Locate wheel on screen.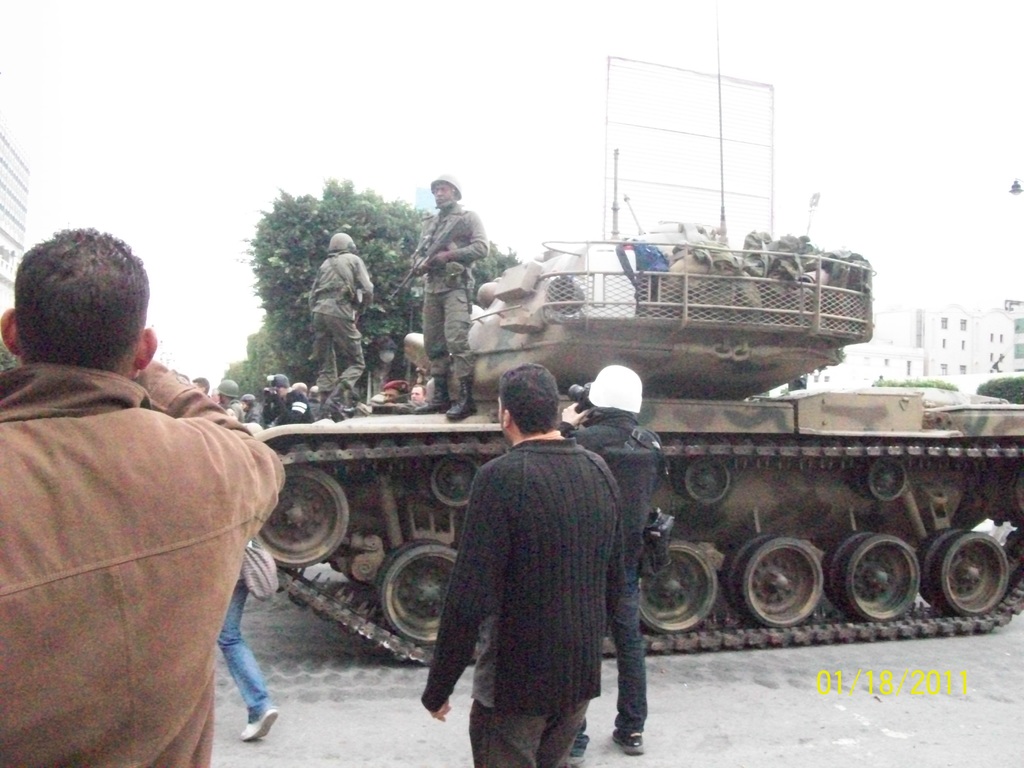
On screen at <bbox>927, 536, 1020, 626</bbox>.
